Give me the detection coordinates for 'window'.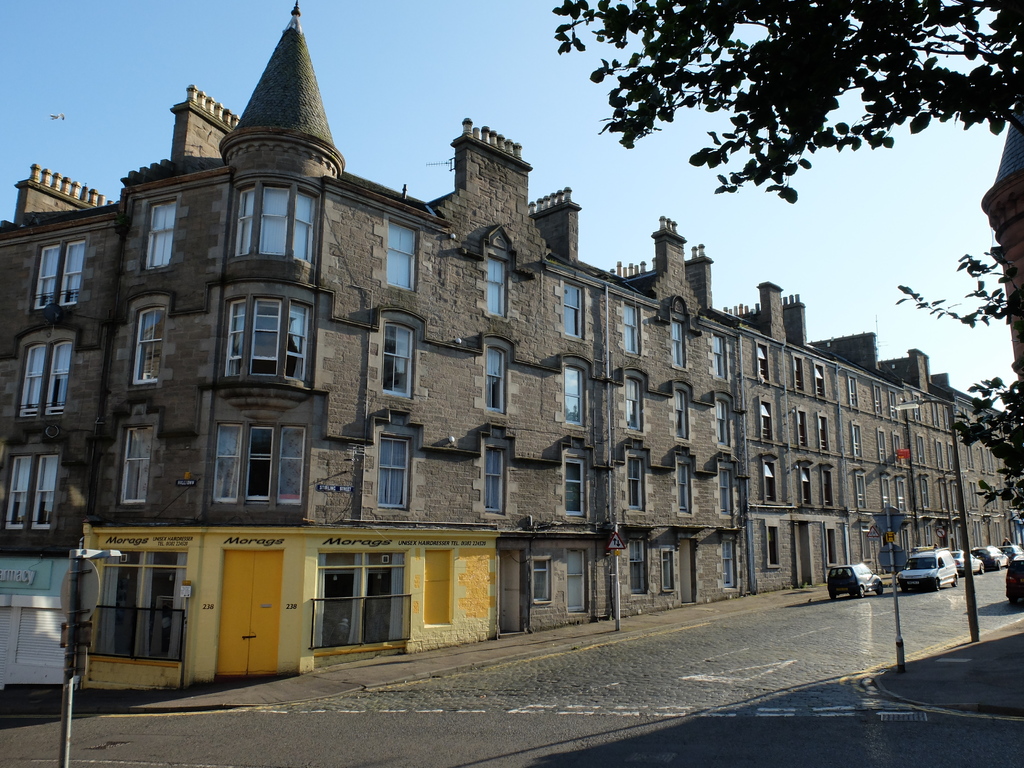
945/445/955/472.
